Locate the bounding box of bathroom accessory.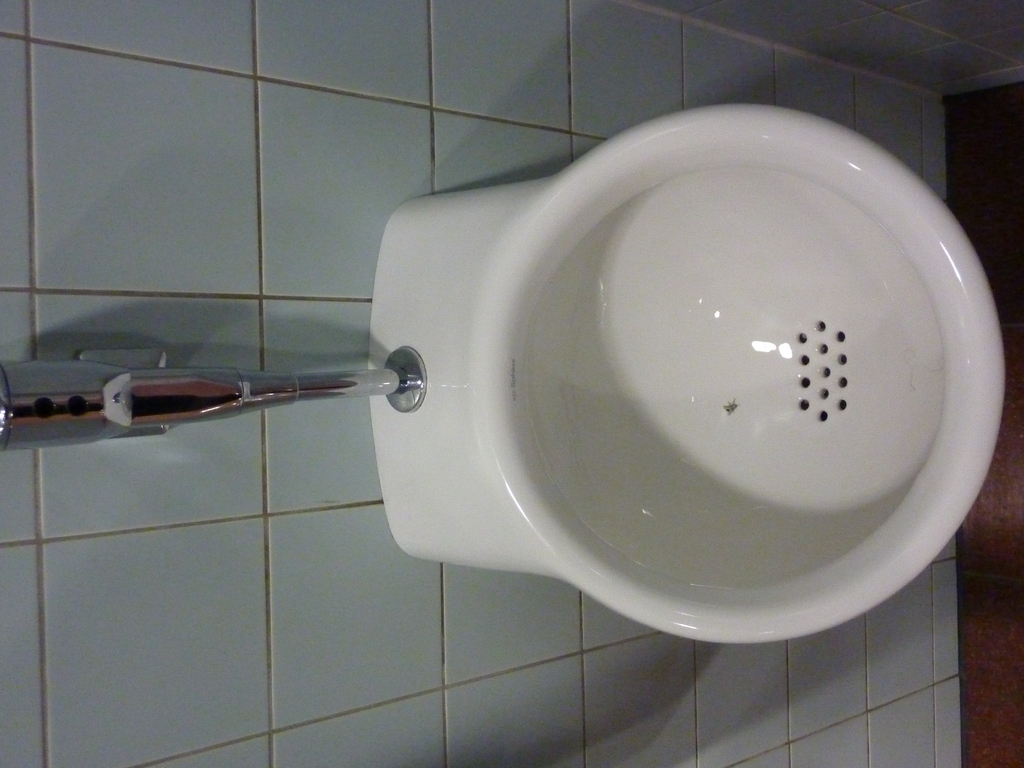
Bounding box: <region>0, 347, 430, 454</region>.
